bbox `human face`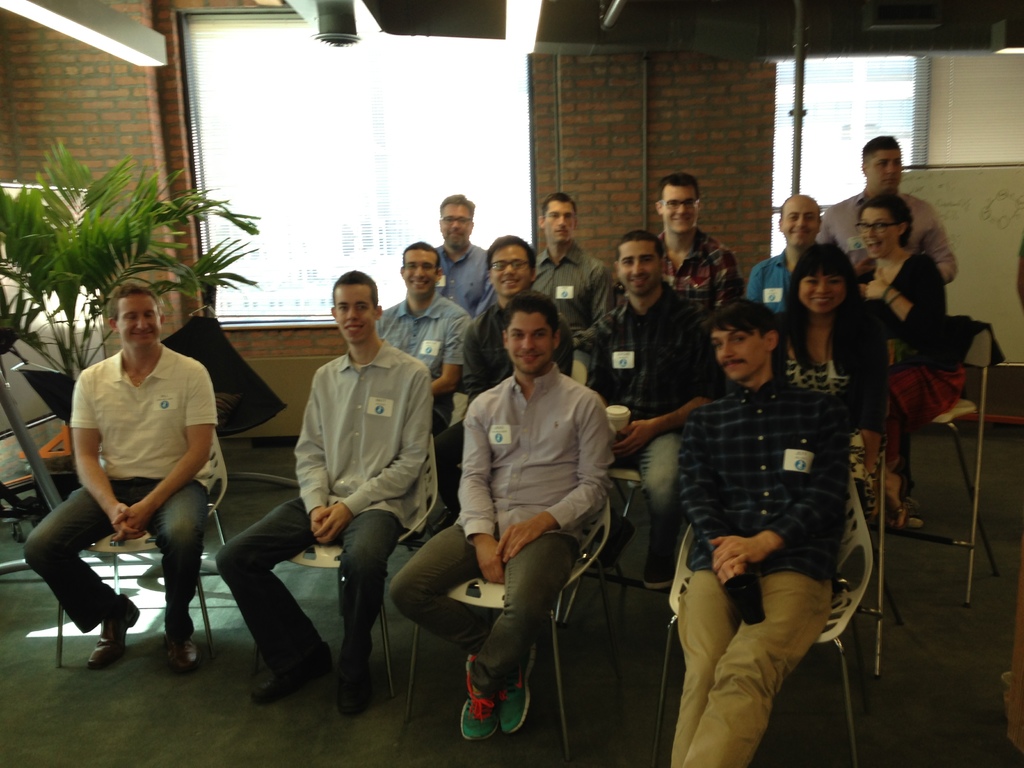
bbox=(543, 204, 579, 246)
